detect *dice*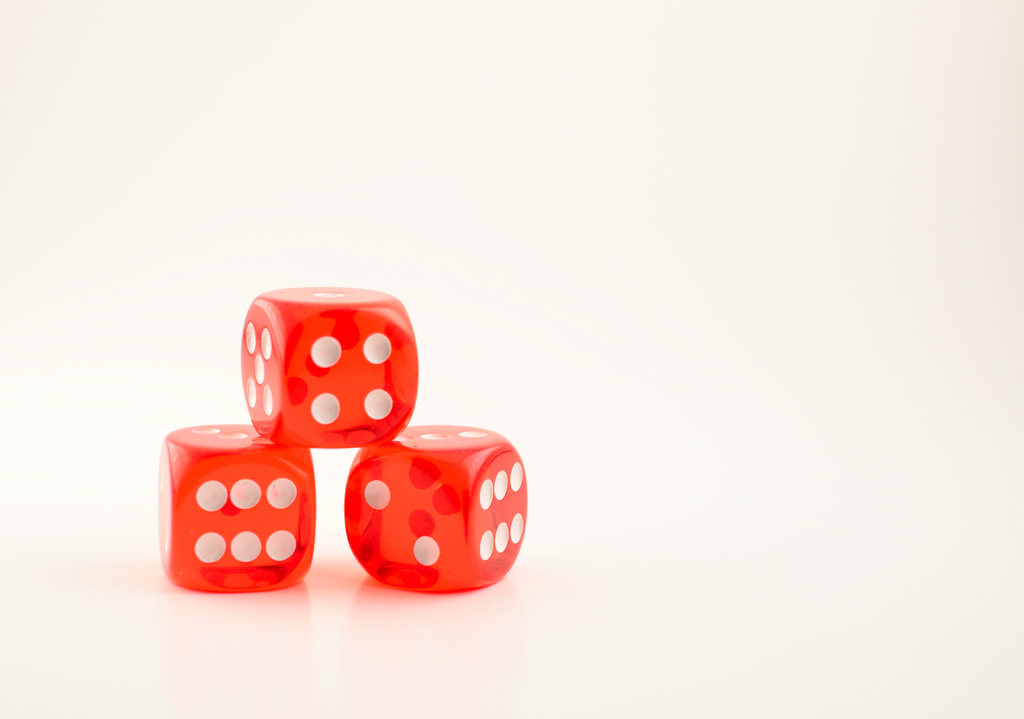
l=236, t=284, r=418, b=450
